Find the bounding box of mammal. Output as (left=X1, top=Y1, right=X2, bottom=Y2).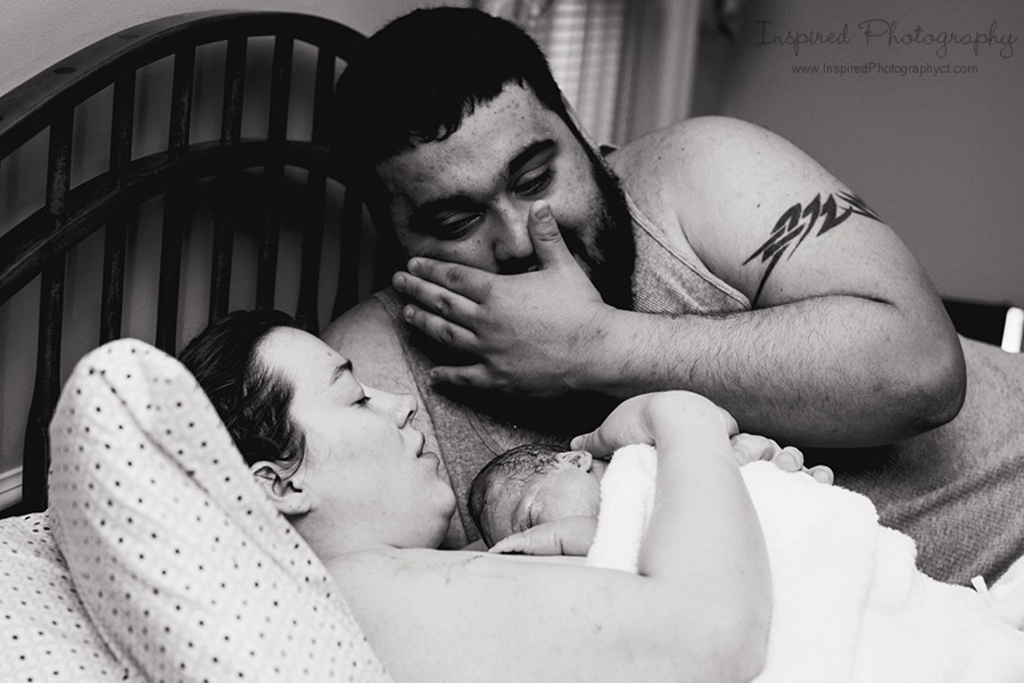
(left=469, top=441, right=620, bottom=567).
